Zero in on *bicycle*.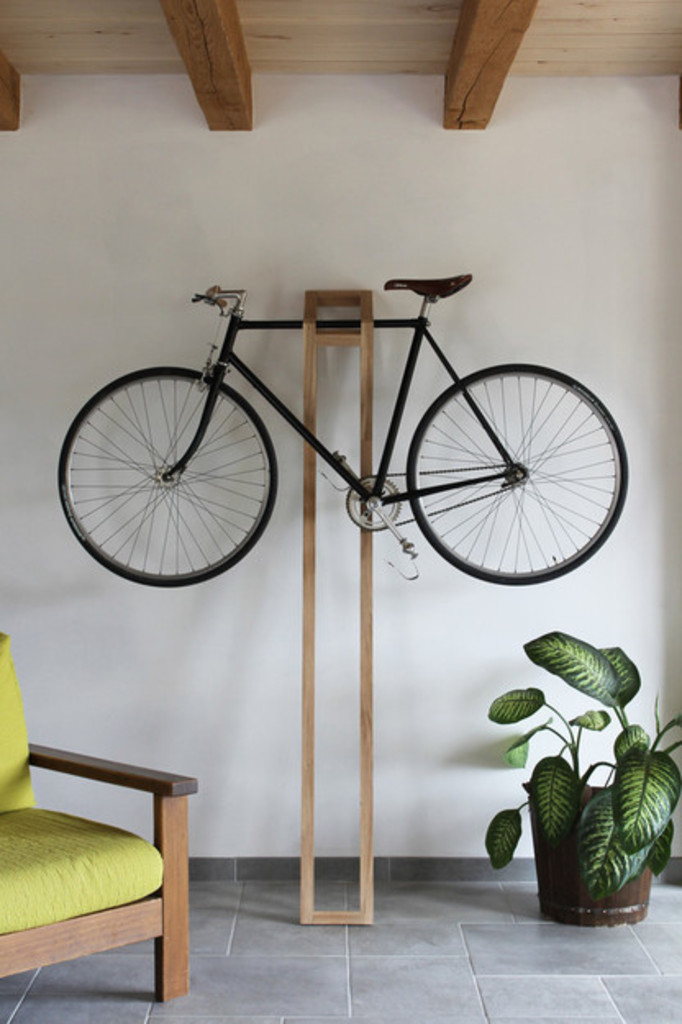
Zeroed in: x1=57, y1=264, x2=631, y2=585.
